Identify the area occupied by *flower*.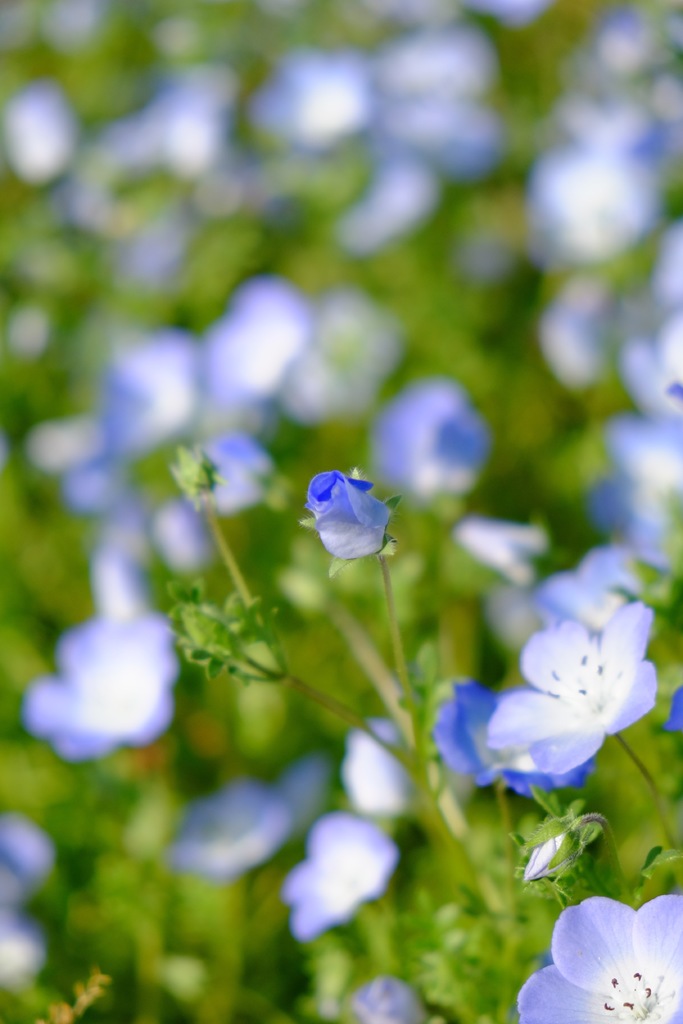
Area: crop(352, 973, 425, 1023).
